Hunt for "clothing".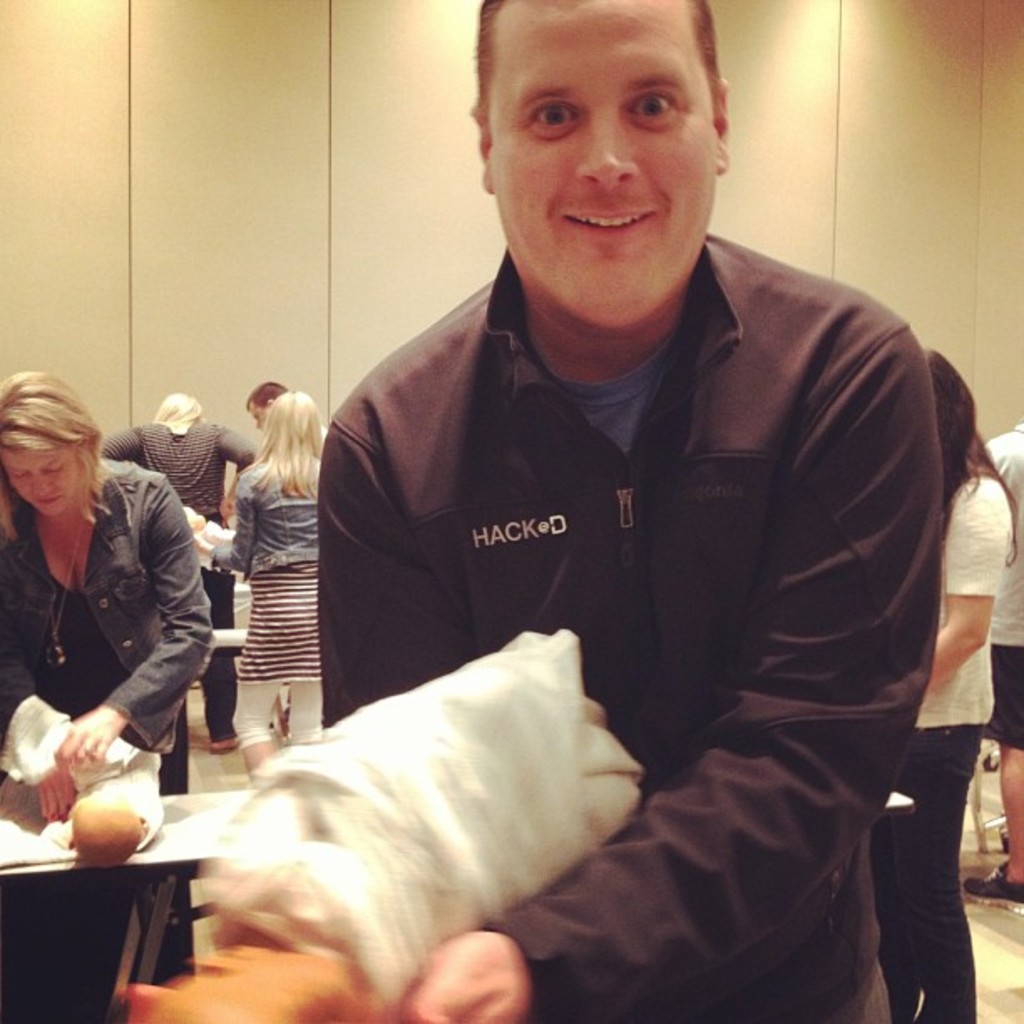
Hunted down at locate(279, 172, 975, 982).
